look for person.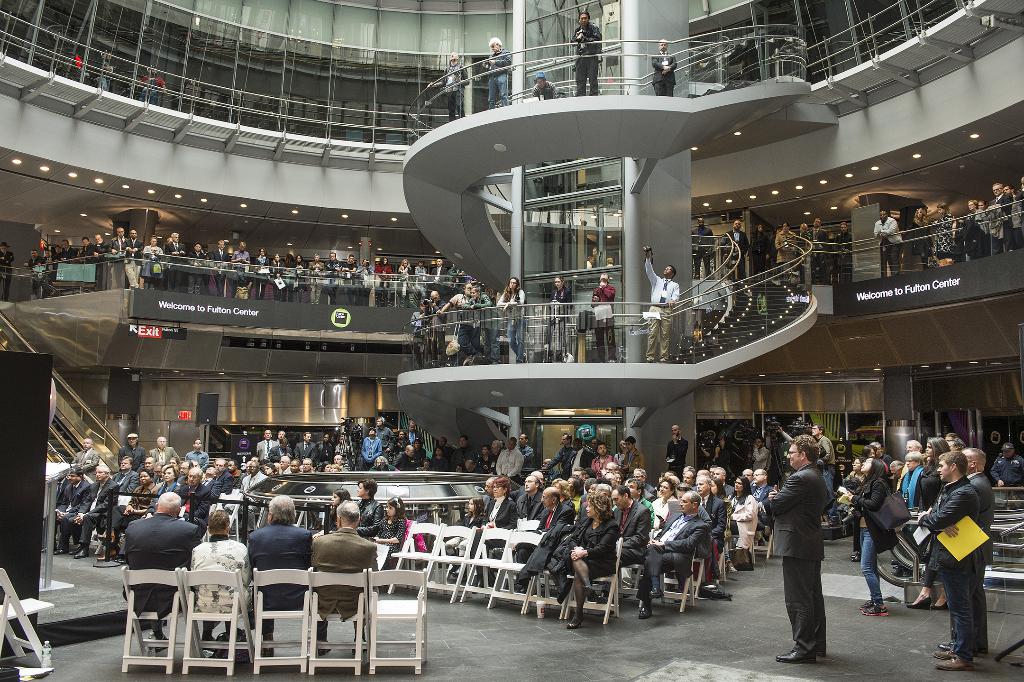
Found: select_region(988, 438, 1023, 483).
